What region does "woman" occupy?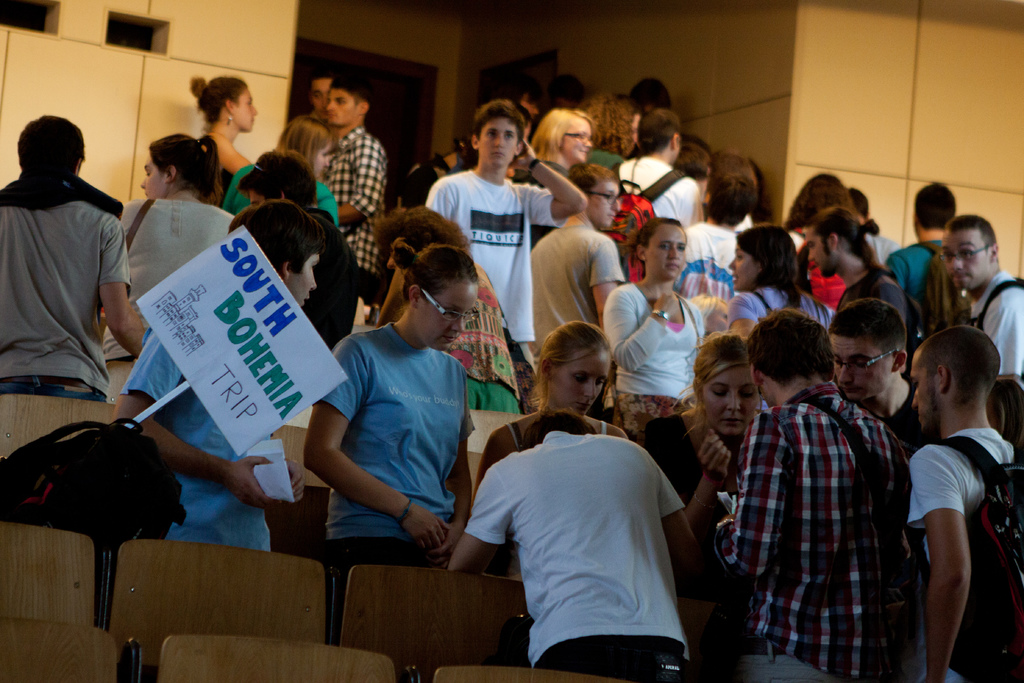
513, 110, 595, 241.
